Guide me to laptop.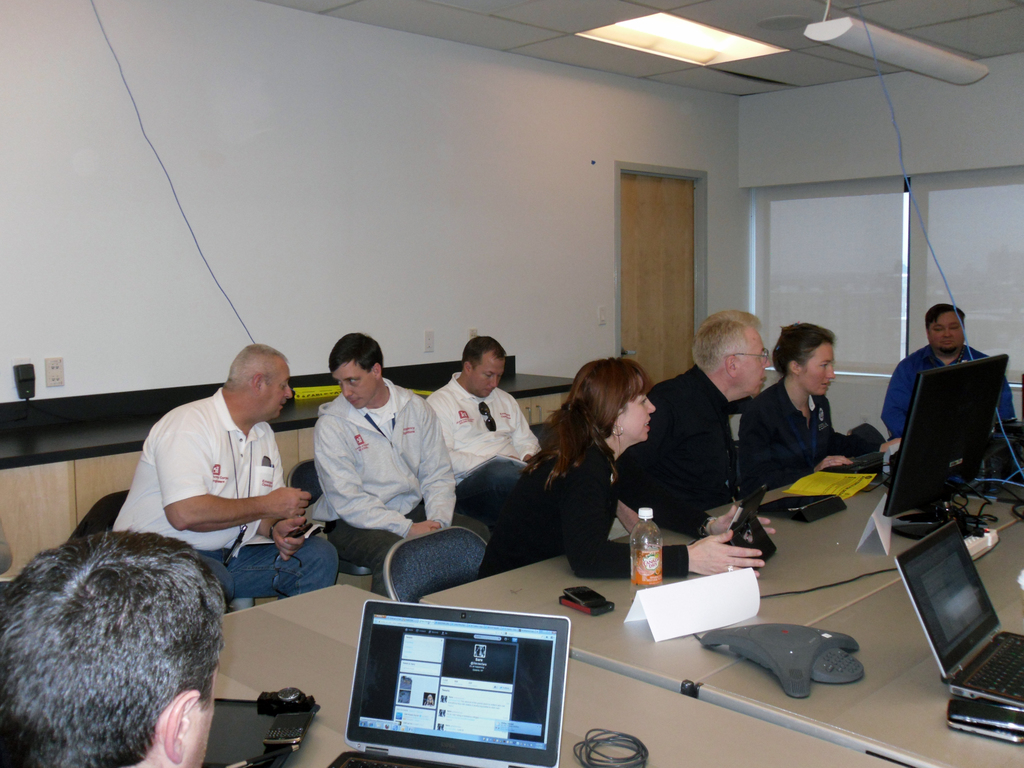
Guidance: detection(893, 522, 1023, 719).
